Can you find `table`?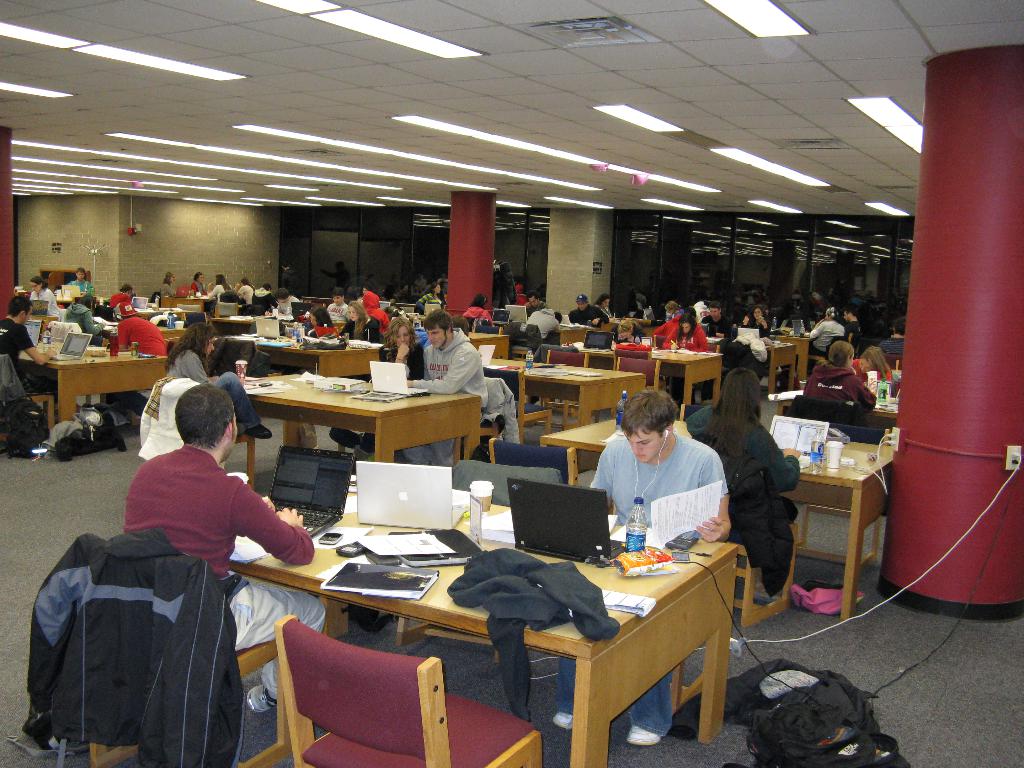
Yes, bounding box: (left=463, top=329, right=511, bottom=365).
